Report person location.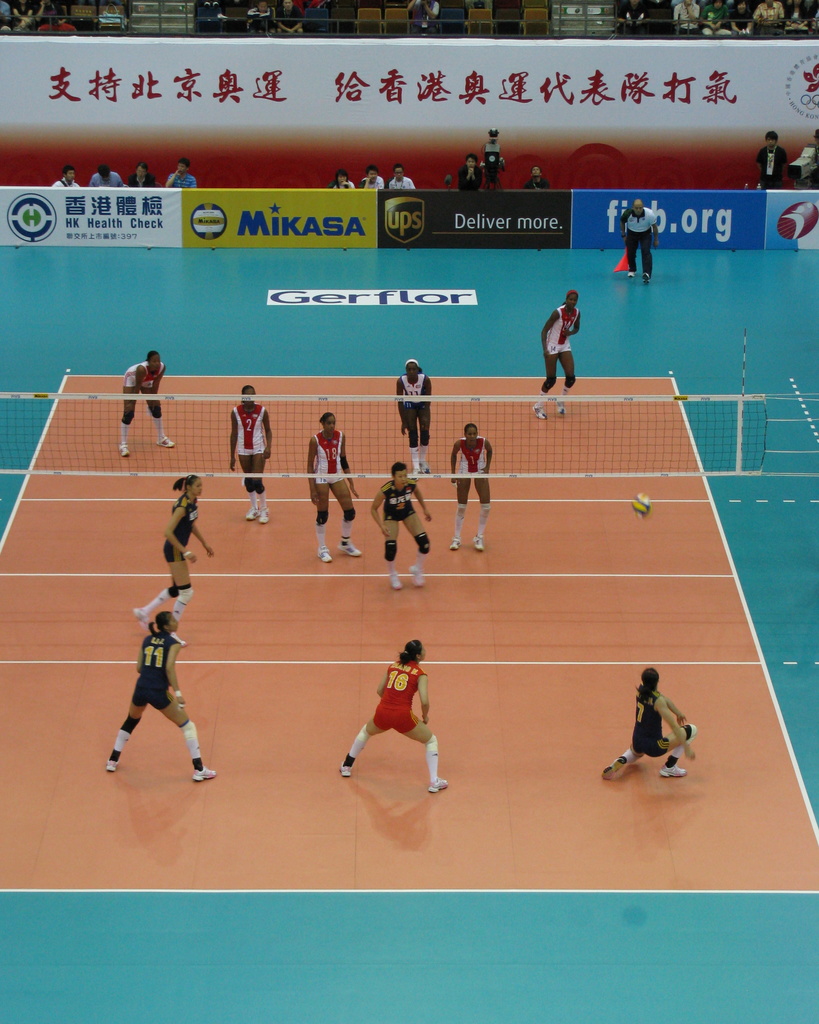
Report: <bbox>389, 358, 434, 468</bbox>.
